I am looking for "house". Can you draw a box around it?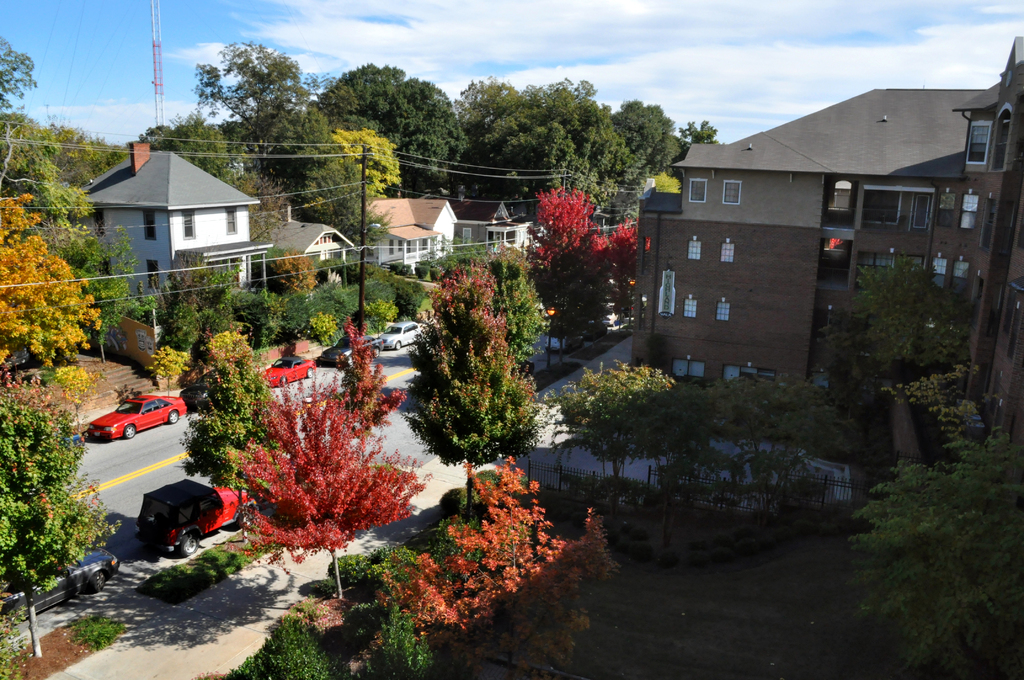
Sure, the bounding box is box(93, 142, 268, 326).
